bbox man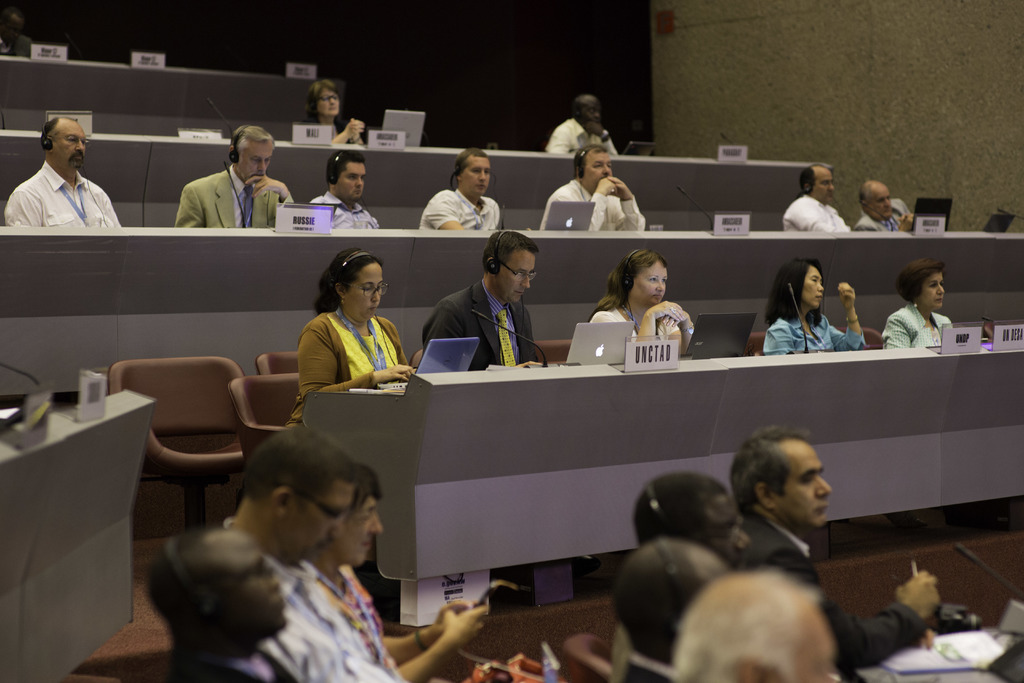
{"x1": 674, "y1": 577, "x2": 840, "y2": 682}
